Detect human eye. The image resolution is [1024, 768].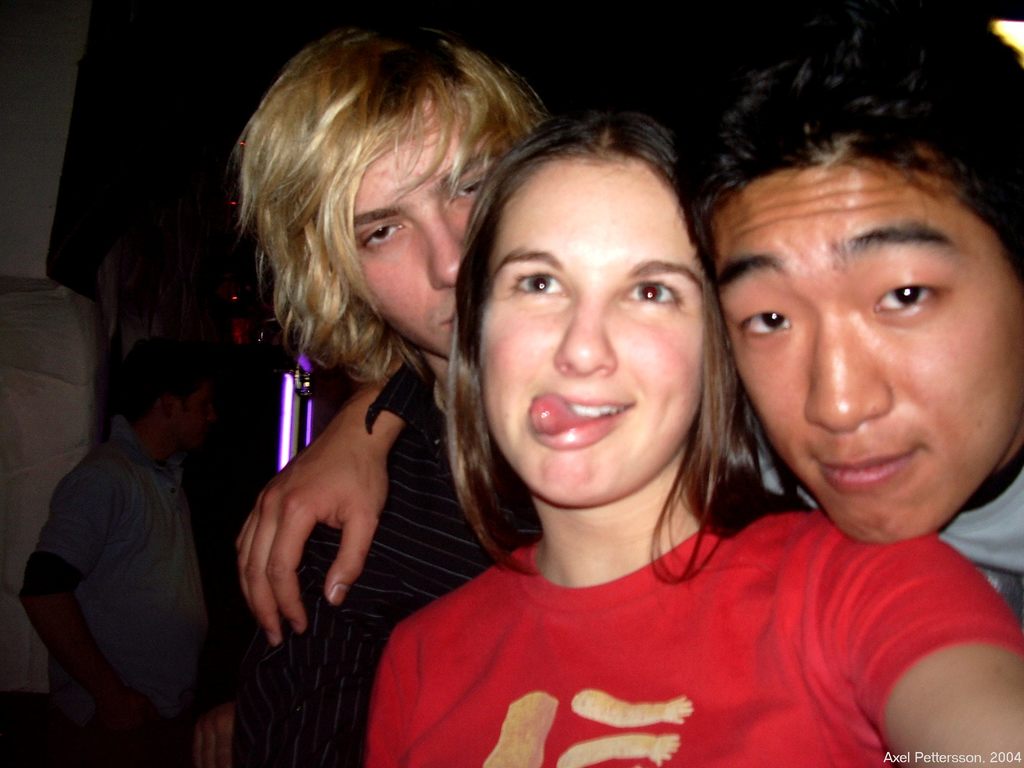
[left=737, top=302, right=799, bottom=347].
